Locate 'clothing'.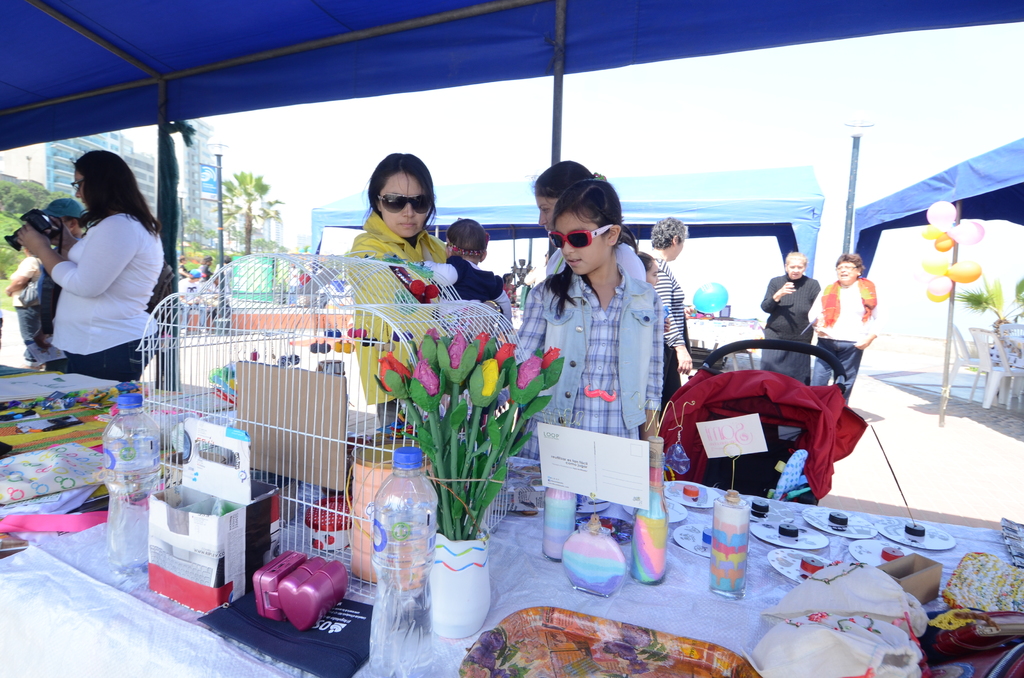
Bounding box: rect(756, 272, 824, 385).
